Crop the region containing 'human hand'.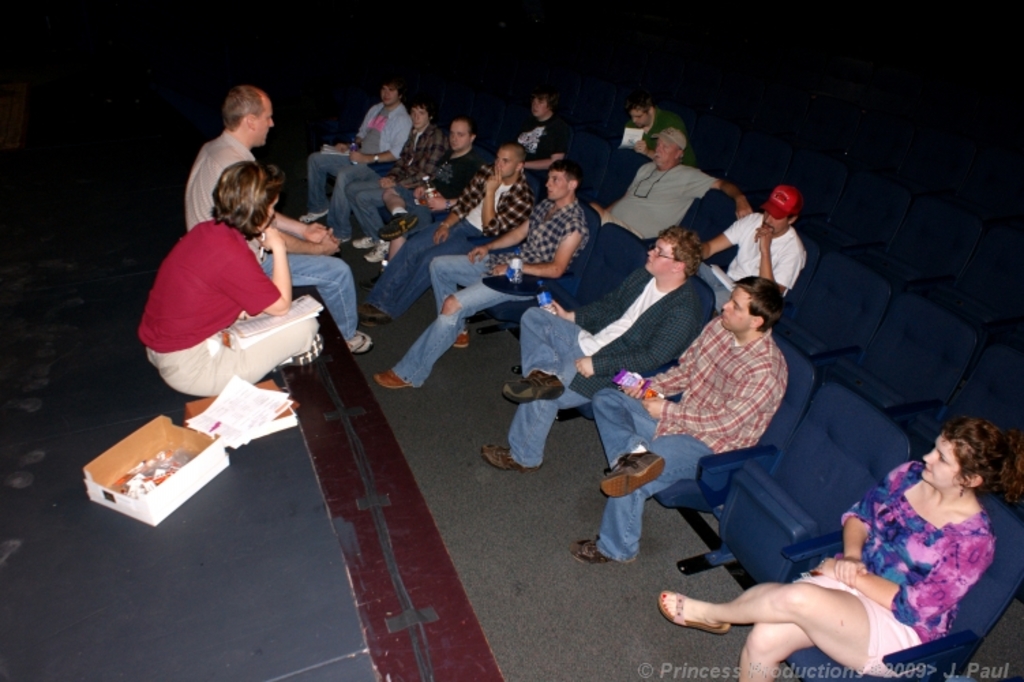
Crop region: 464,246,490,265.
